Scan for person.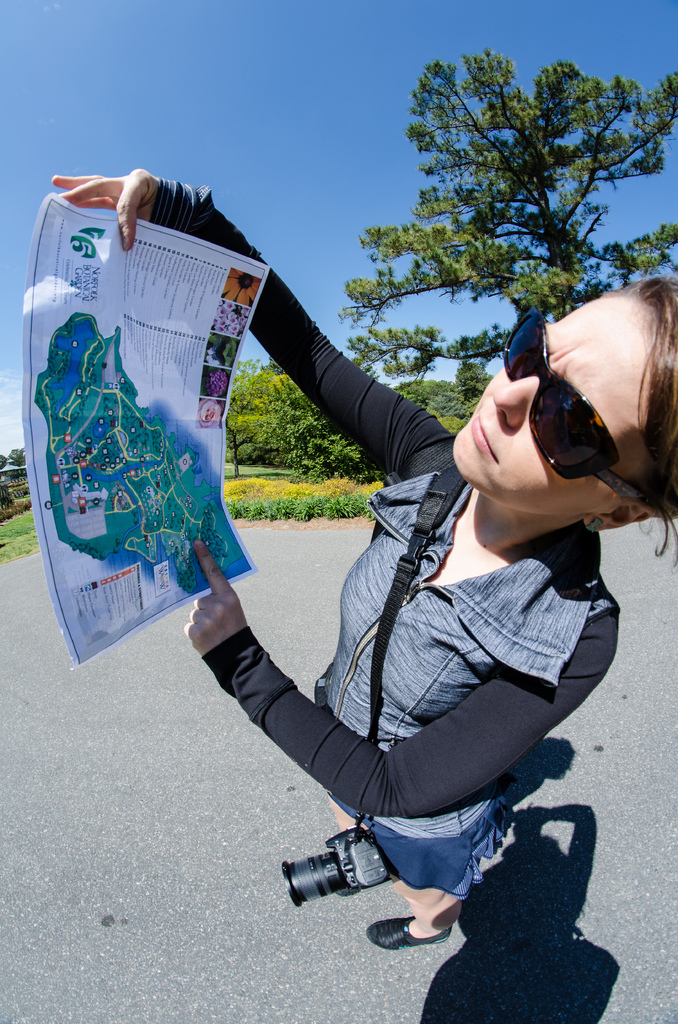
Scan result: l=184, t=232, r=626, b=994.
